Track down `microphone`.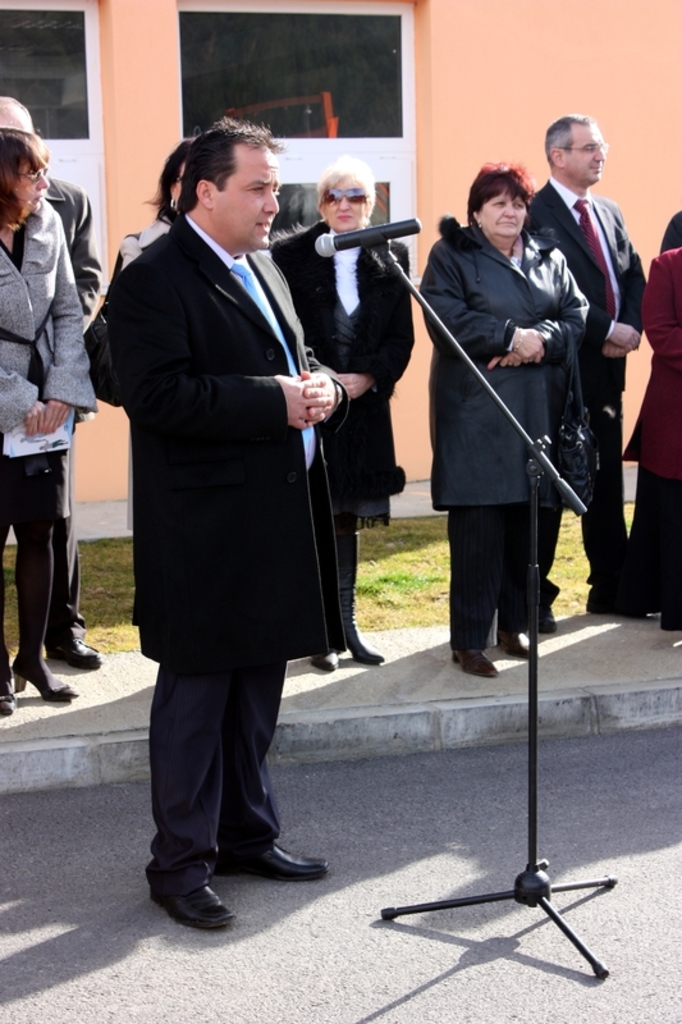
Tracked to bbox=[312, 218, 421, 253].
